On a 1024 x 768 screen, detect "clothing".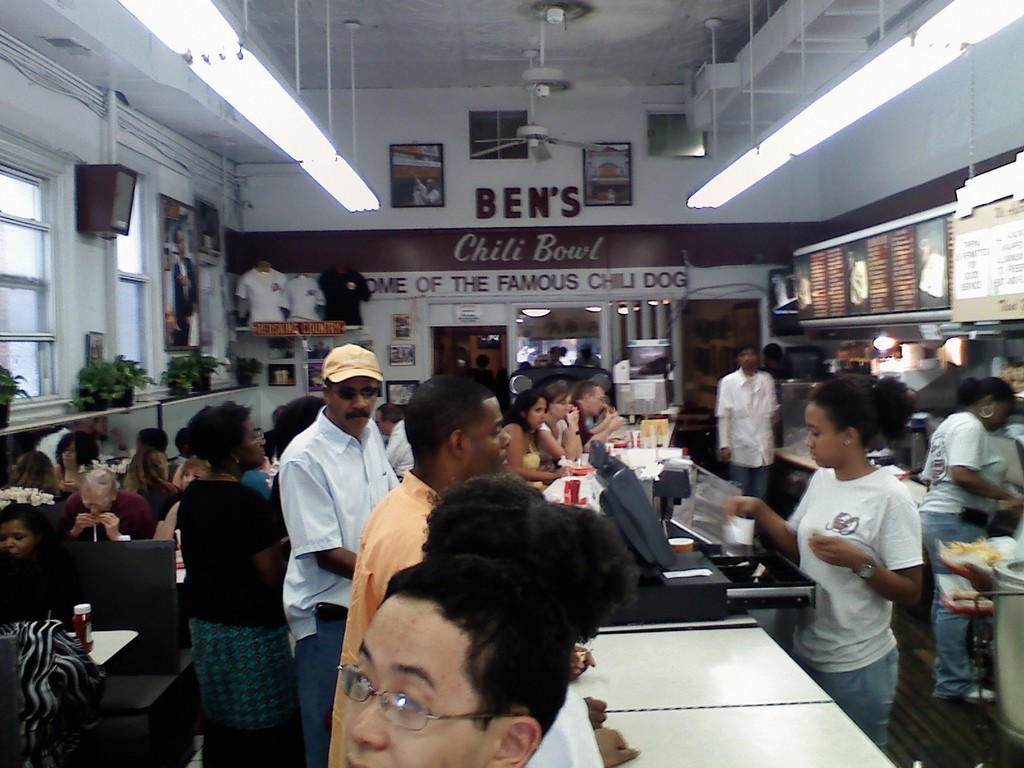
crop(236, 267, 292, 321).
